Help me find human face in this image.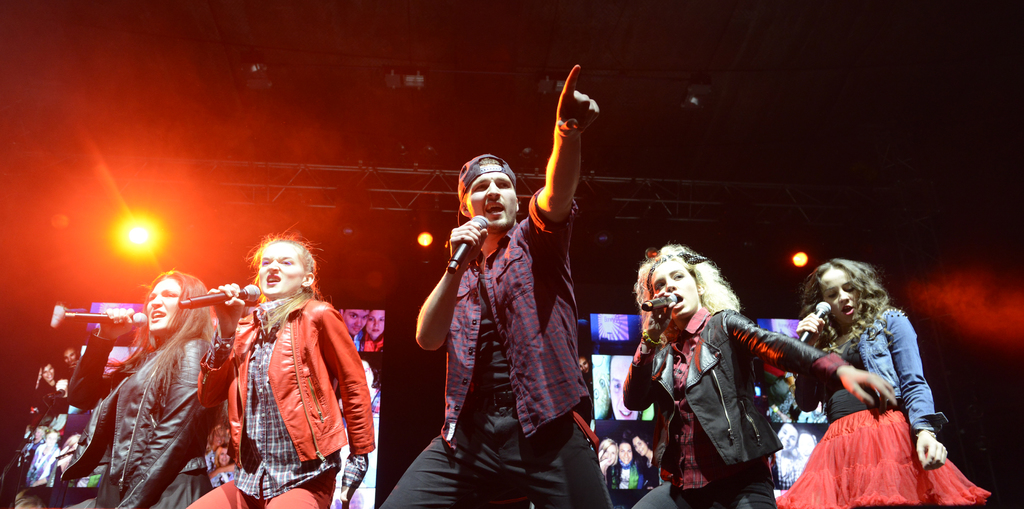
Found it: crop(467, 165, 522, 230).
